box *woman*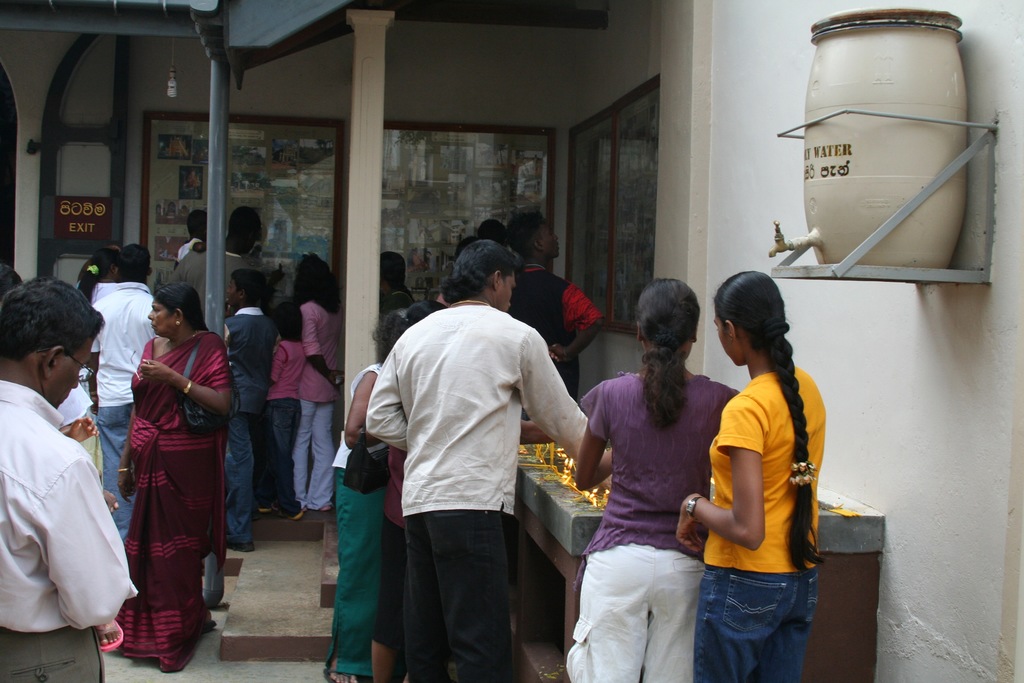
<bbox>68, 243, 124, 306</bbox>
